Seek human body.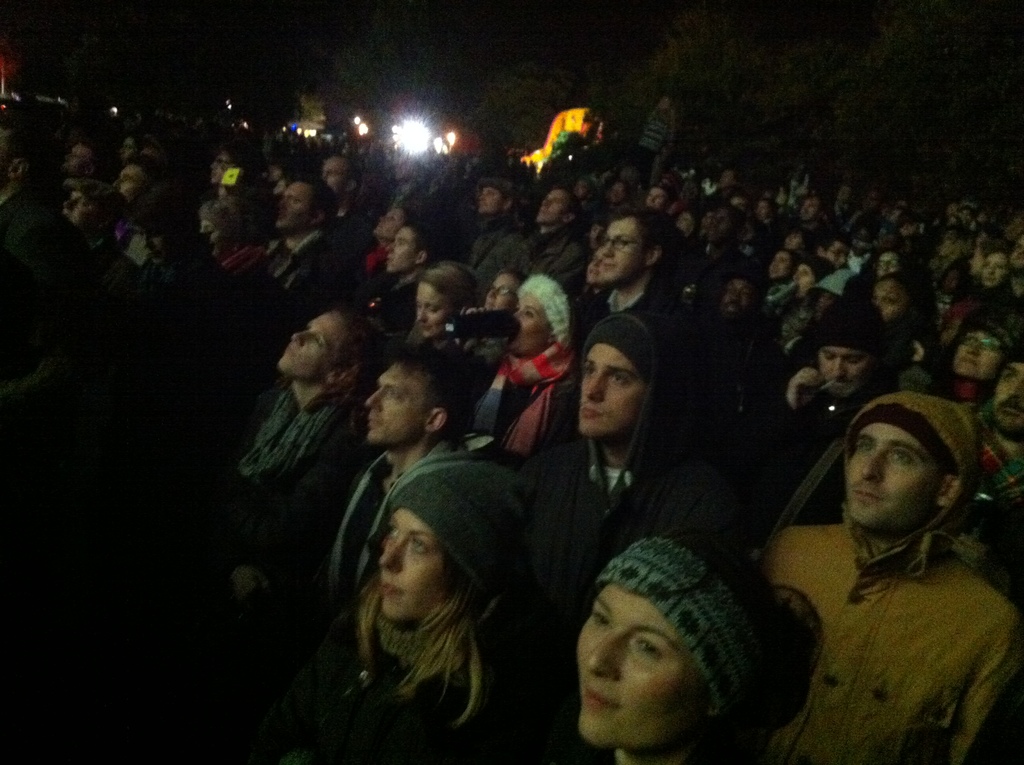
[left=748, top=397, right=1020, bottom=762].
